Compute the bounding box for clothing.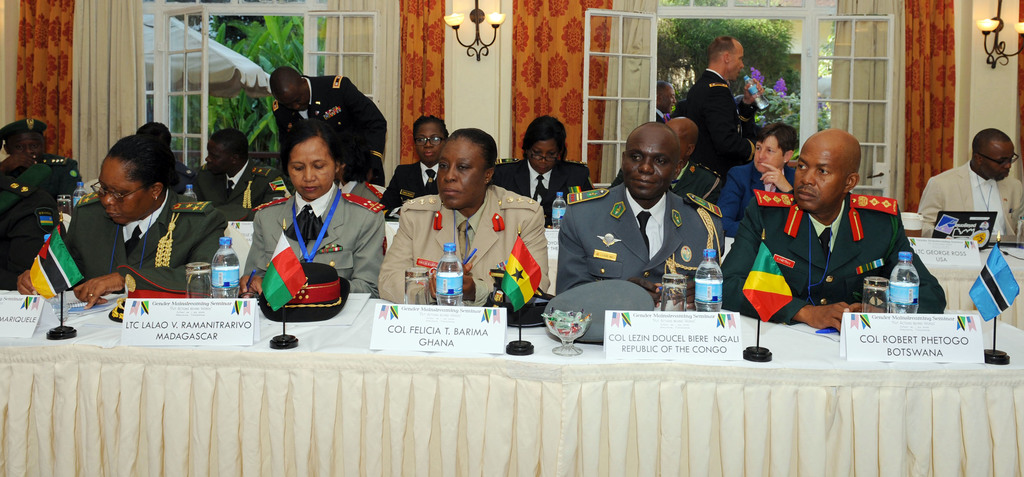
detection(492, 157, 588, 226).
